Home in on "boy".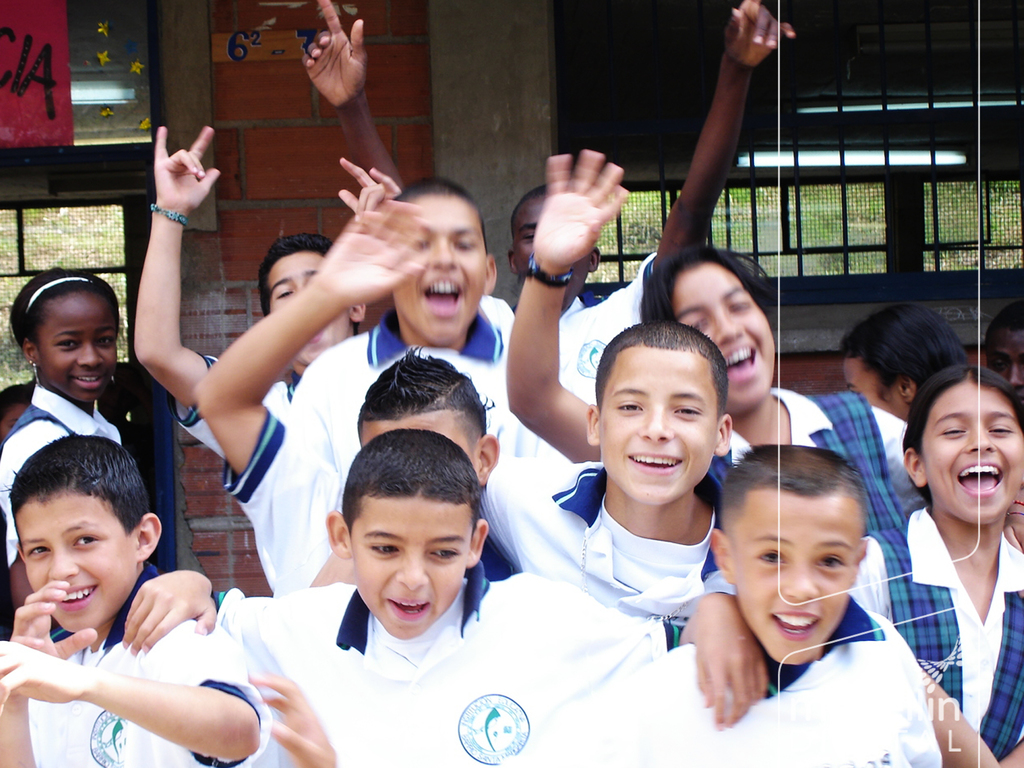
Homed in at locate(120, 426, 767, 767).
